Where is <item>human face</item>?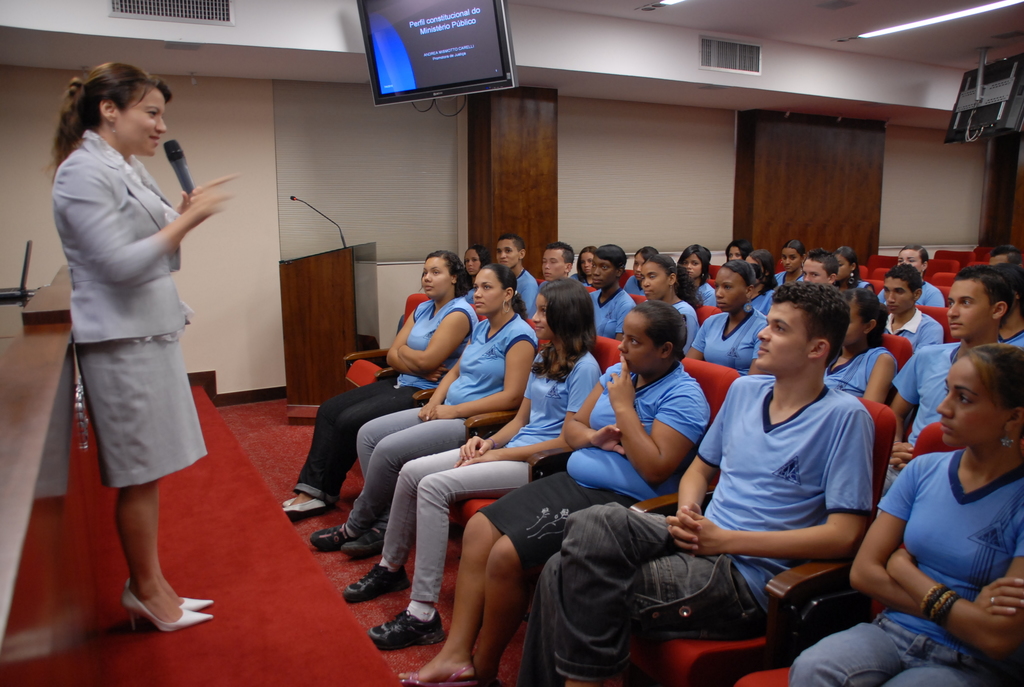
(left=473, top=274, right=509, bottom=319).
